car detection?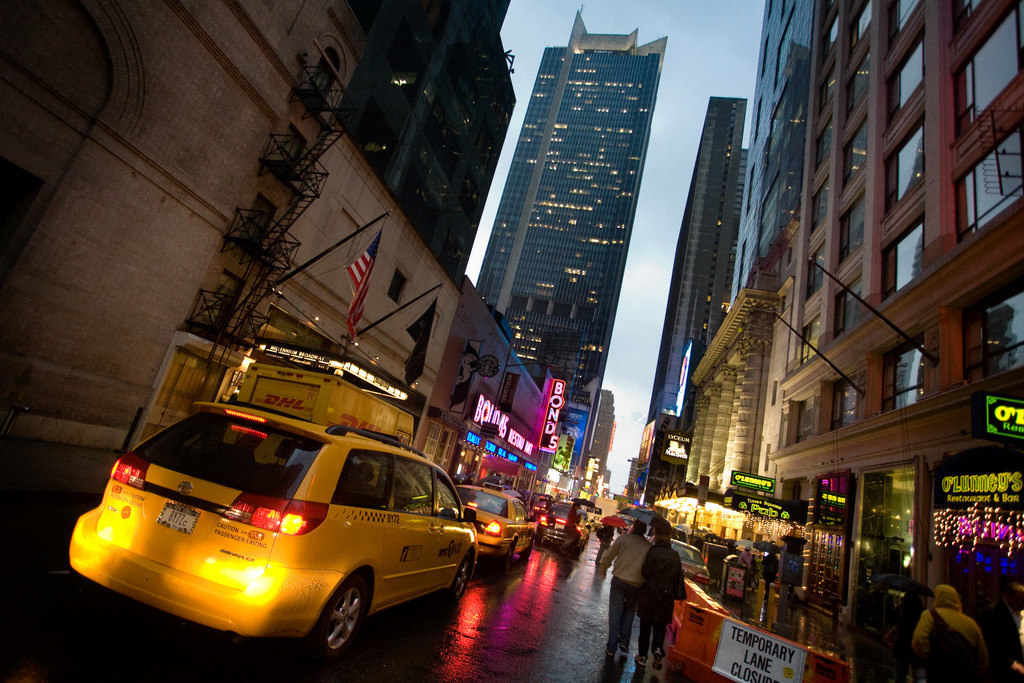
bbox(77, 402, 499, 664)
